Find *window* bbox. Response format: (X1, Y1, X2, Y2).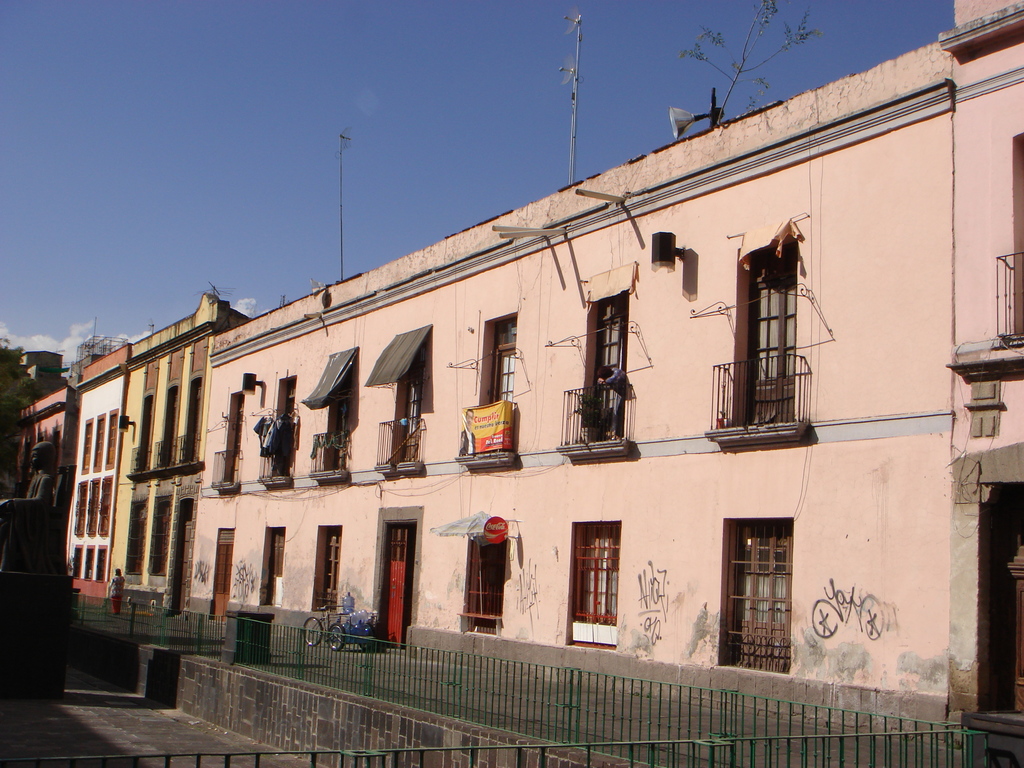
(310, 368, 354, 472).
